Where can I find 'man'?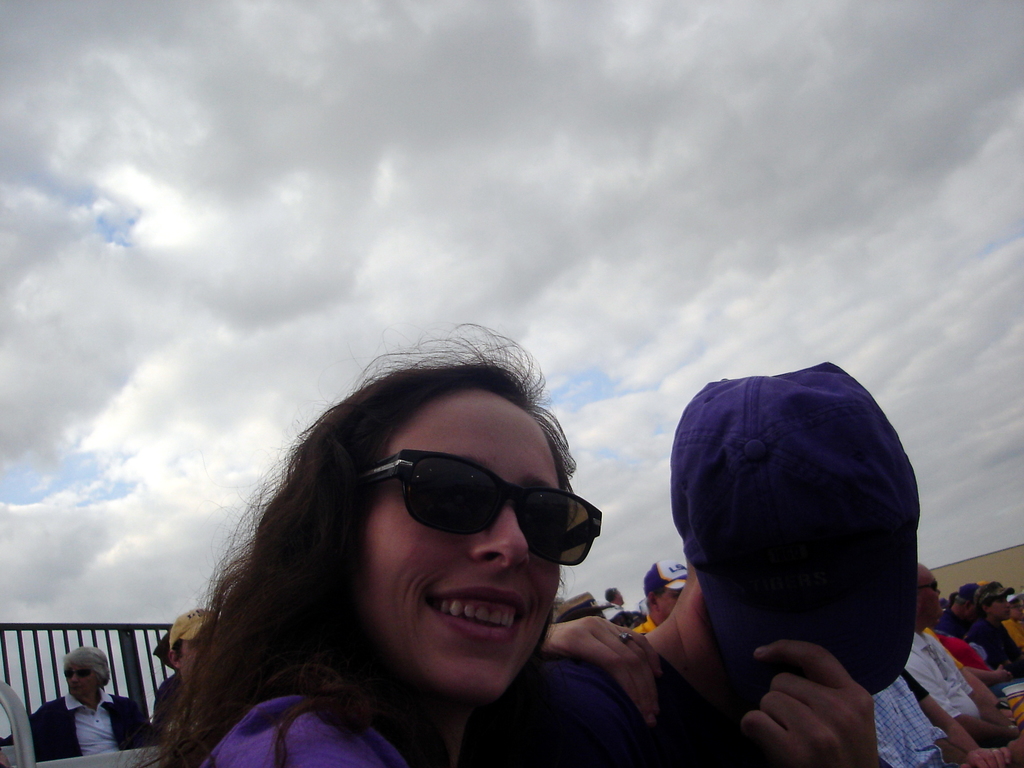
You can find it at bbox=(632, 557, 685, 630).
